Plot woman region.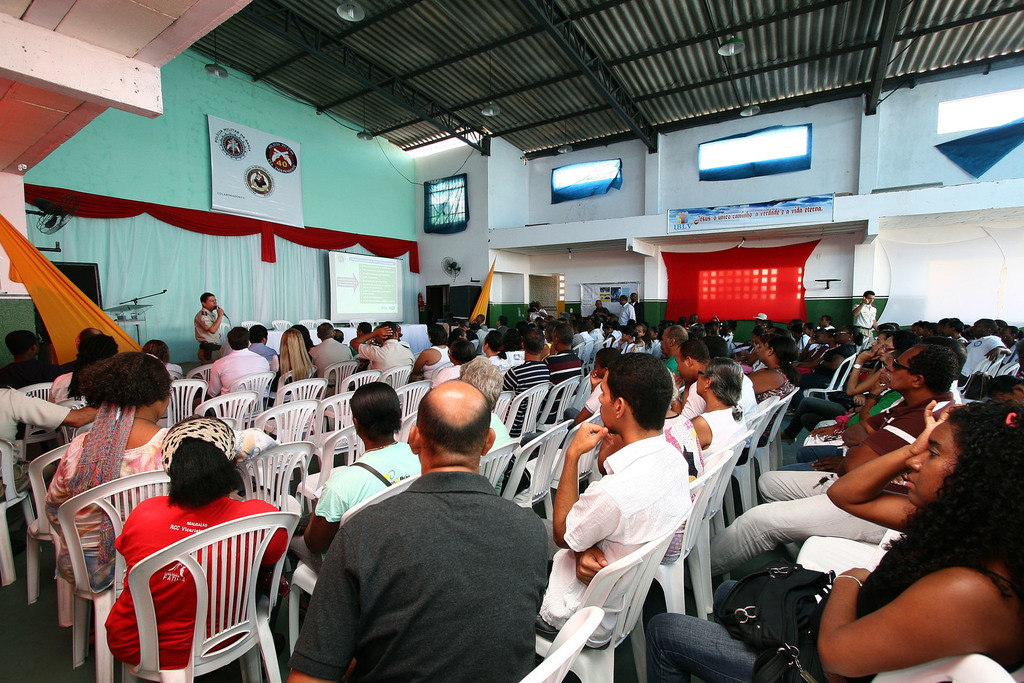
Plotted at detection(782, 329, 898, 441).
